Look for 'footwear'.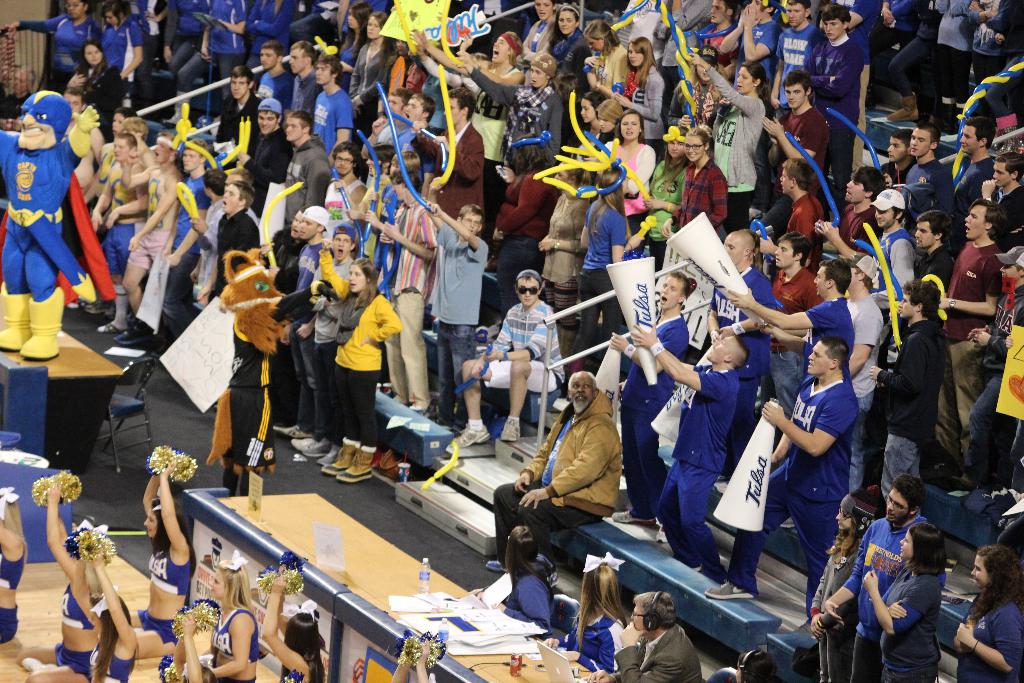
Found: x1=22 y1=657 x2=57 y2=675.
